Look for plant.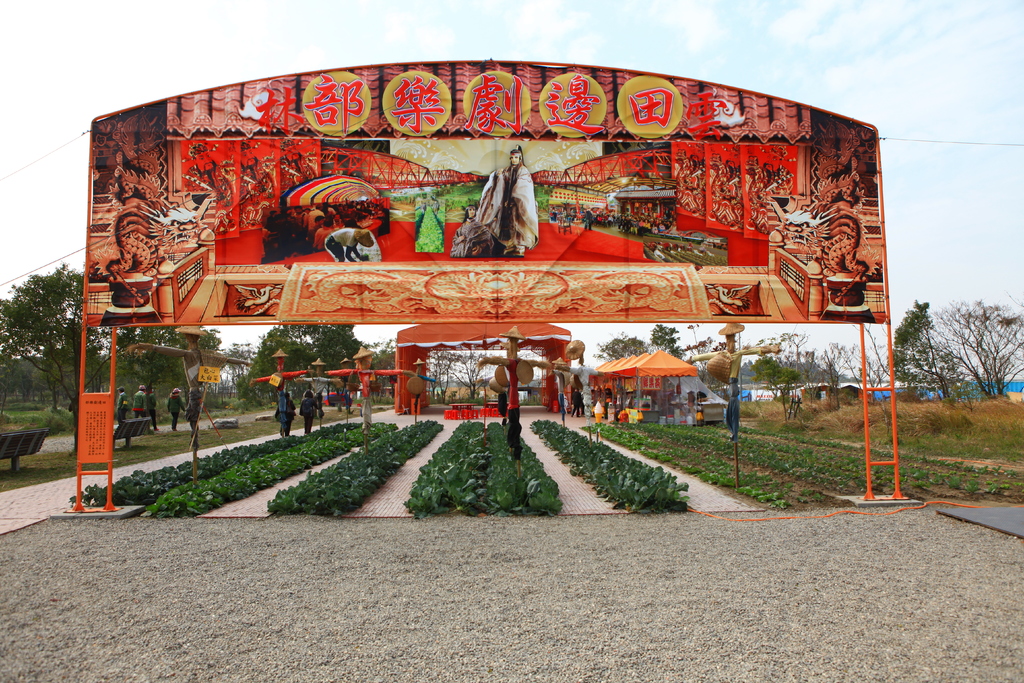
Found: bbox=(410, 200, 447, 254).
